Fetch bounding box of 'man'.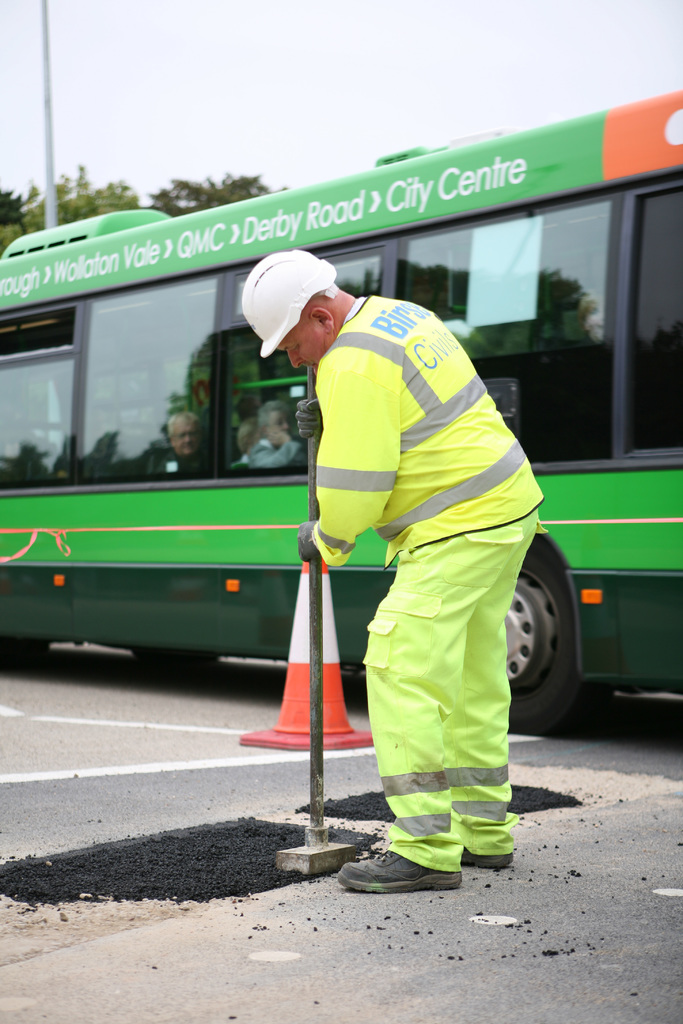
Bbox: crop(268, 252, 552, 882).
